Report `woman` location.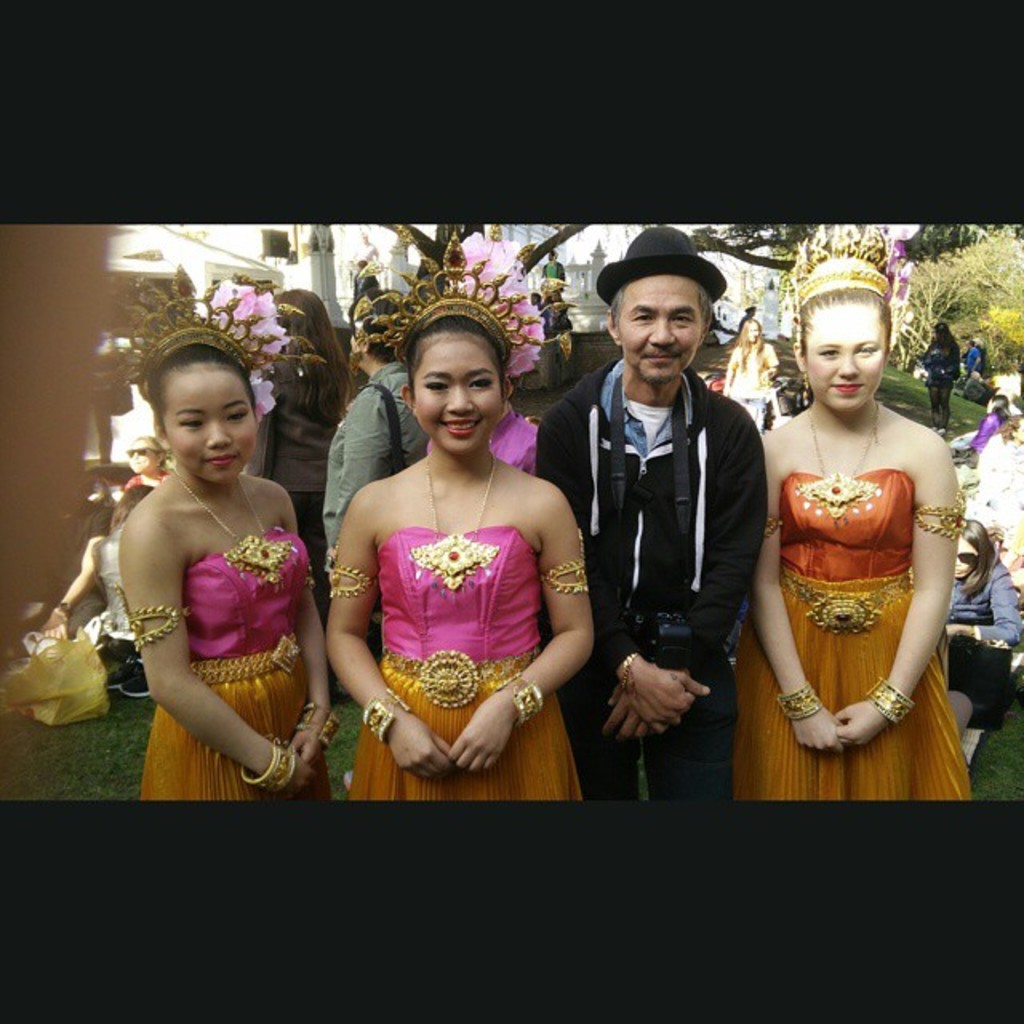
Report: x1=723, y1=322, x2=786, y2=427.
